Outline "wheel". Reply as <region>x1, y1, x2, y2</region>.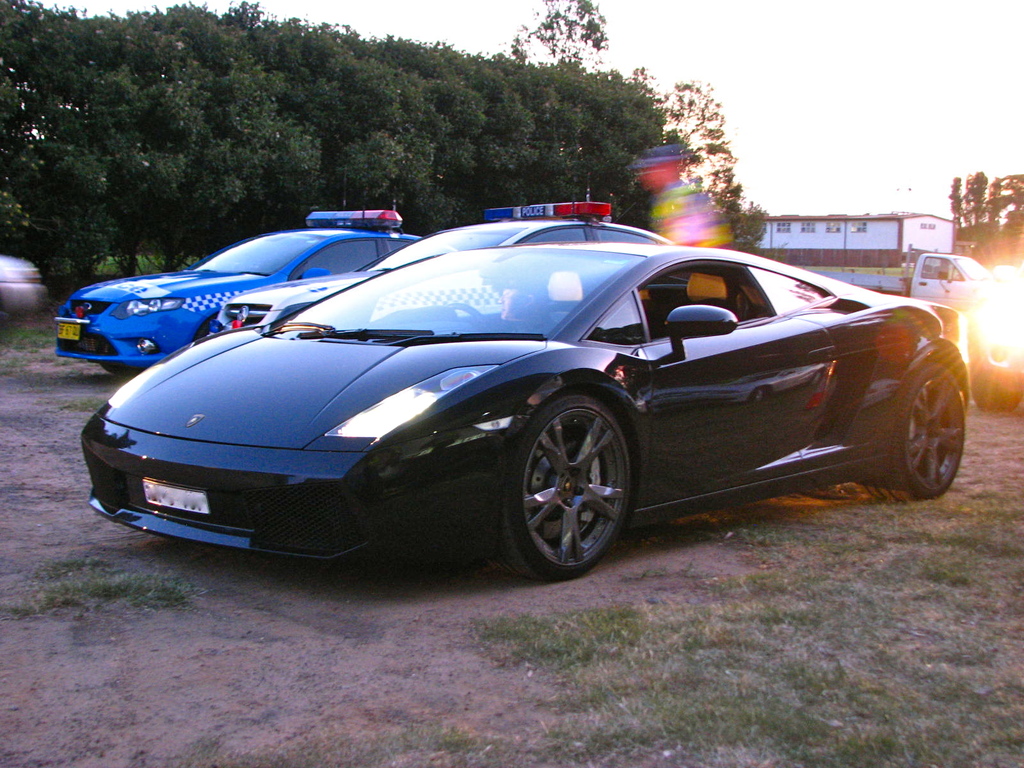
<region>863, 373, 961, 504</region>.
